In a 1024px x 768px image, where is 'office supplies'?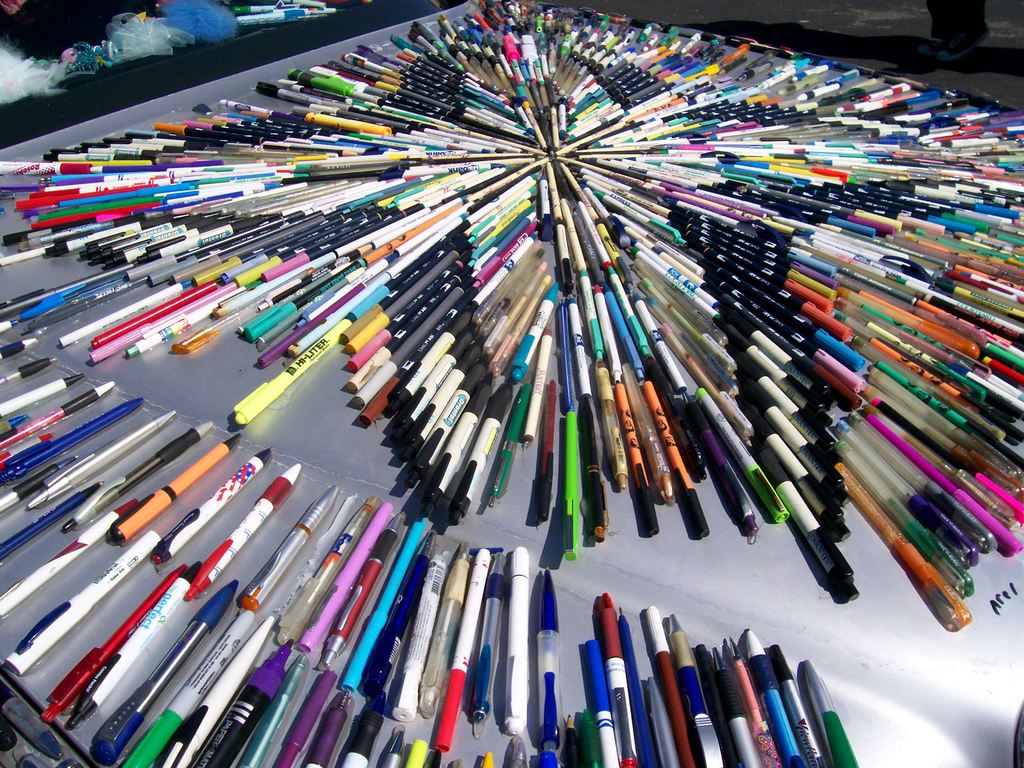
detection(0, 387, 138, 474).
